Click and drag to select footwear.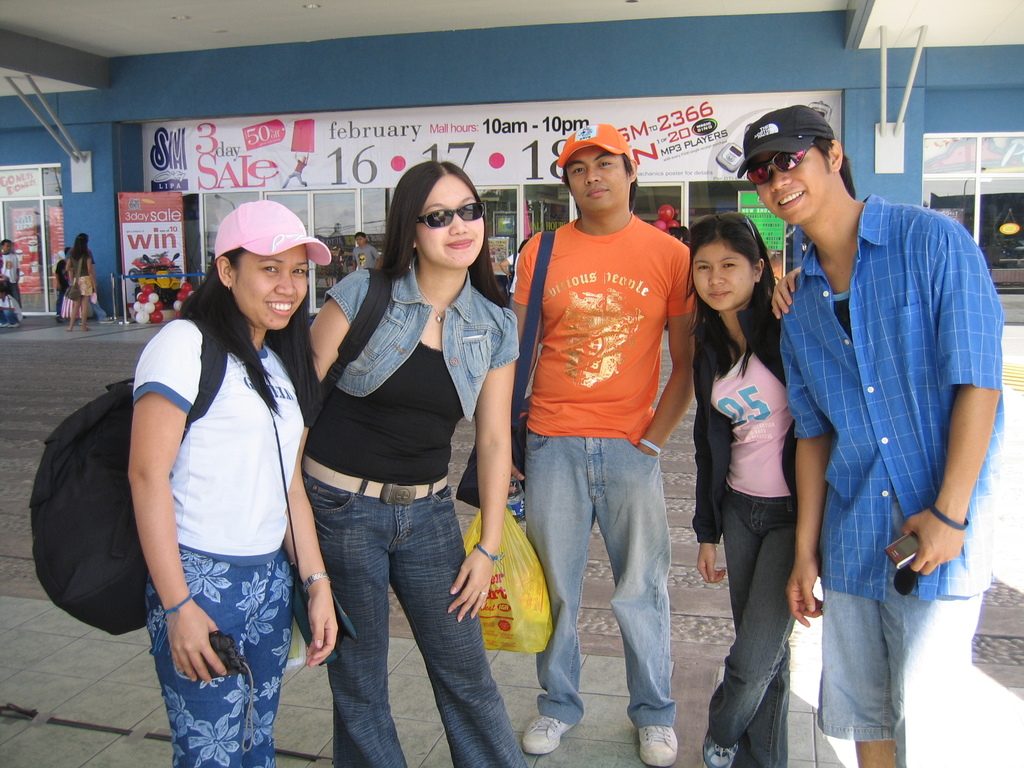
Selection: [705,733,739,767].
